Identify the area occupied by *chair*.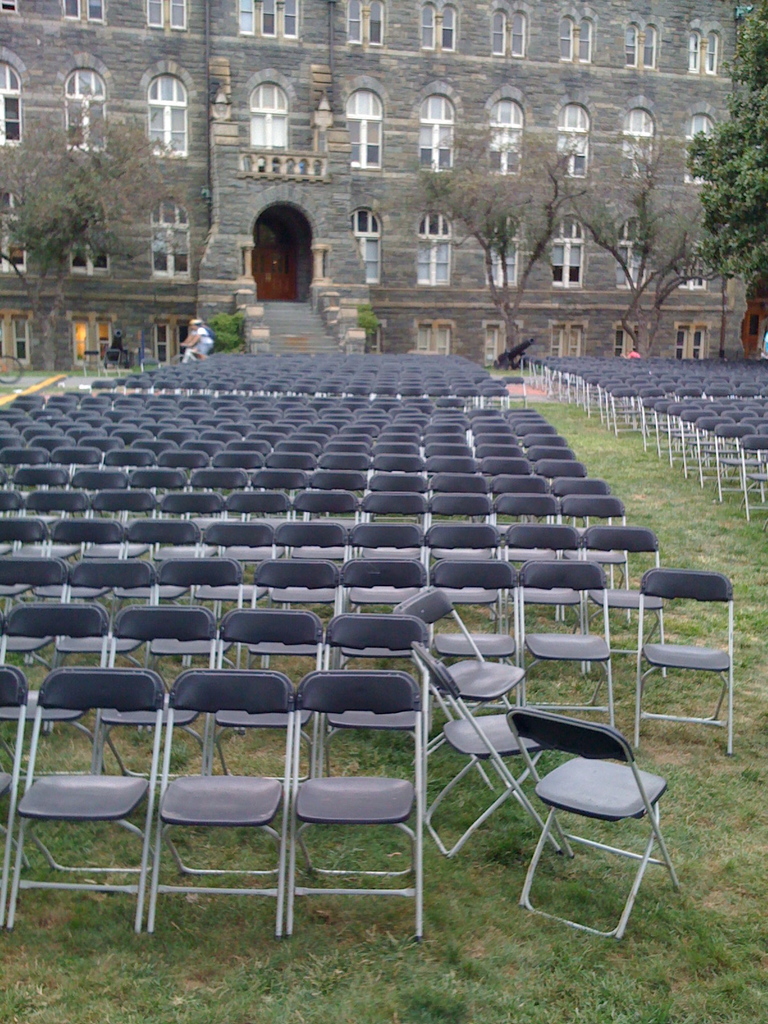
Area: l=259, t=520, r=352, b=612.
